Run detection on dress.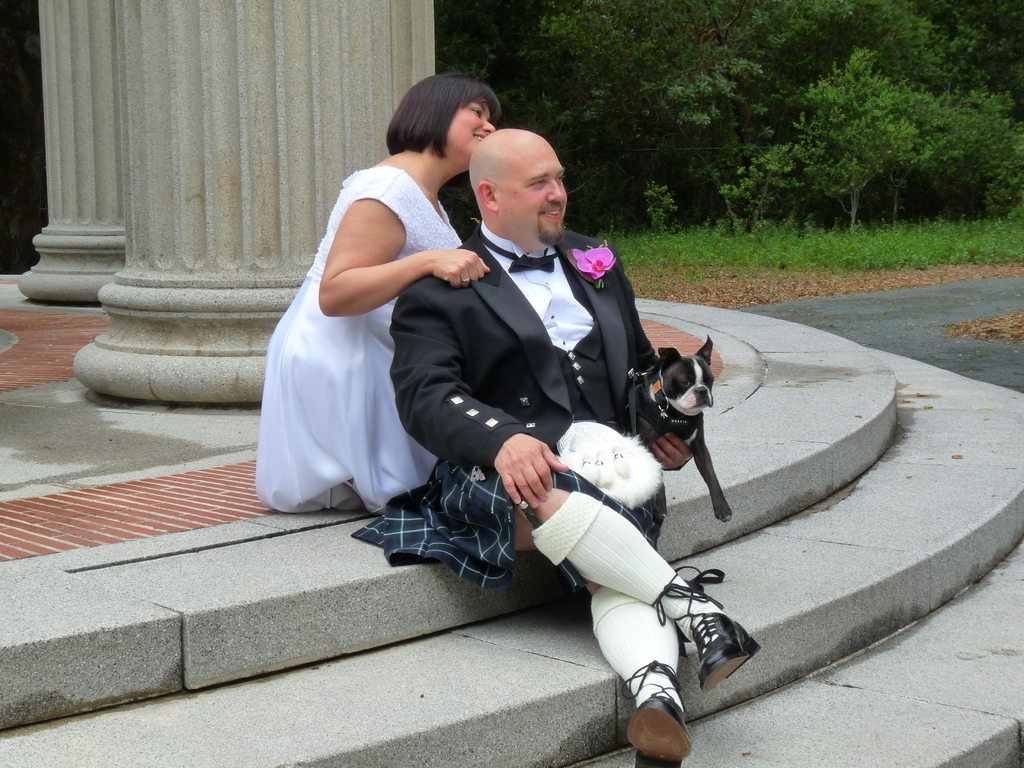
Result: bbox(253, 166, 463, 516).
